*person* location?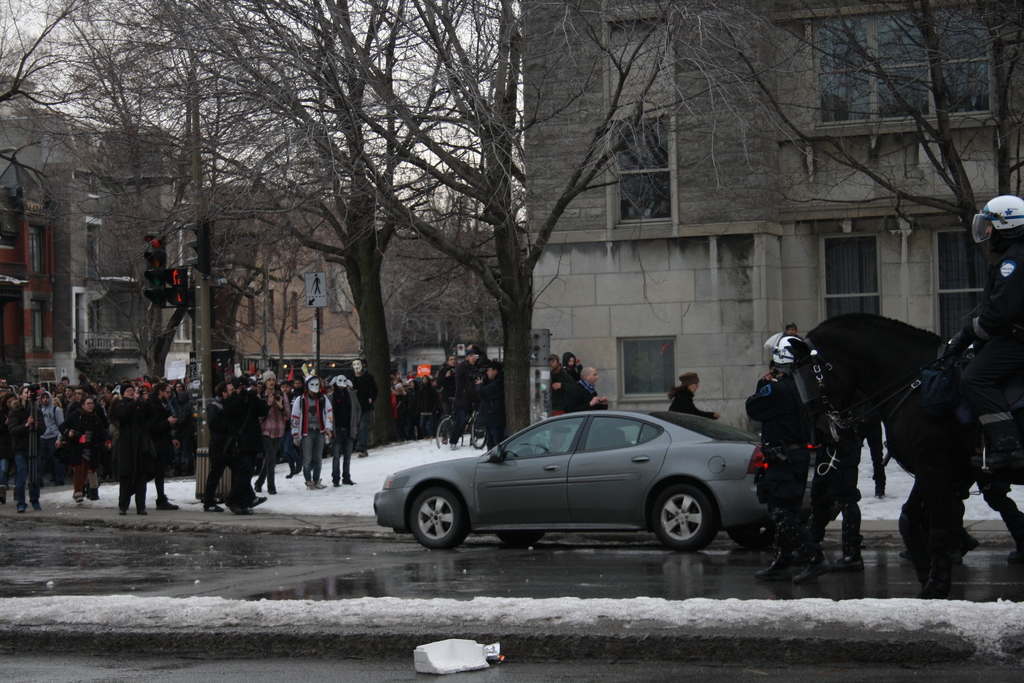
(935, 192, 1023, 475)
